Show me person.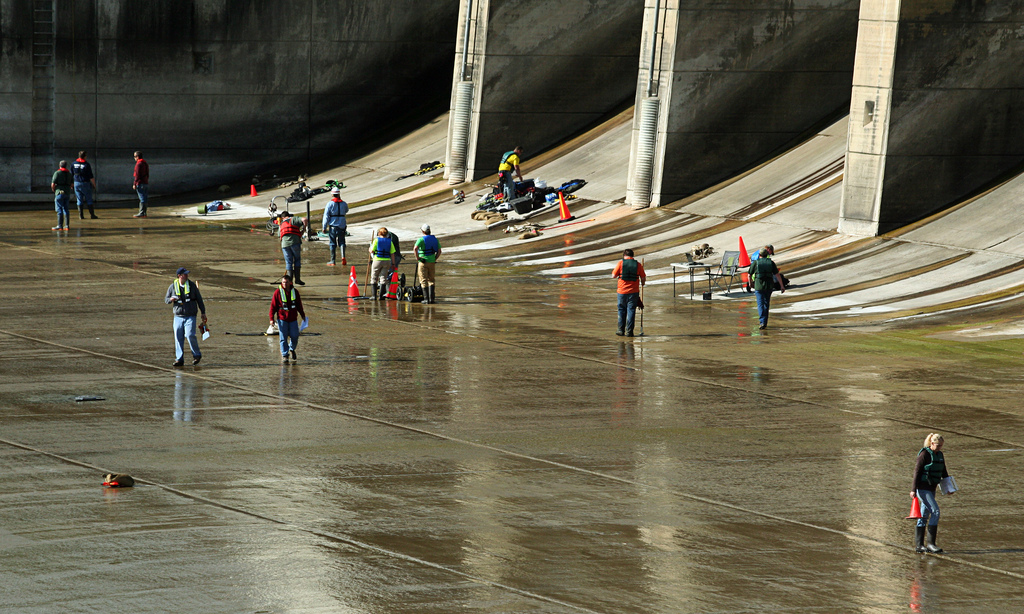
person is here: 372, 230, 394, 302.
